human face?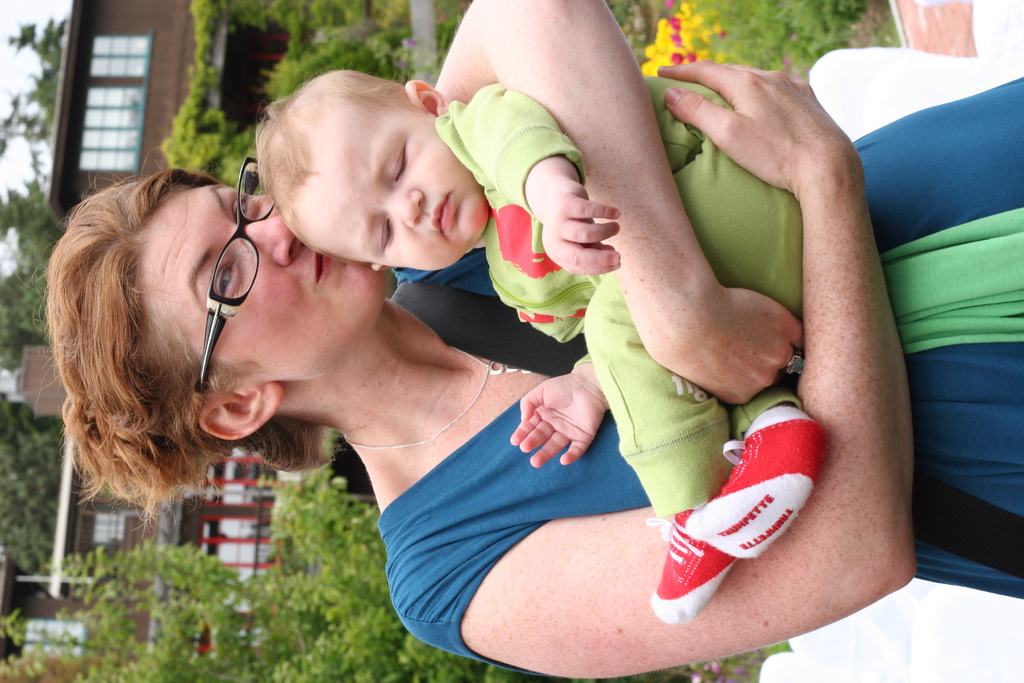
314:109:490:273
